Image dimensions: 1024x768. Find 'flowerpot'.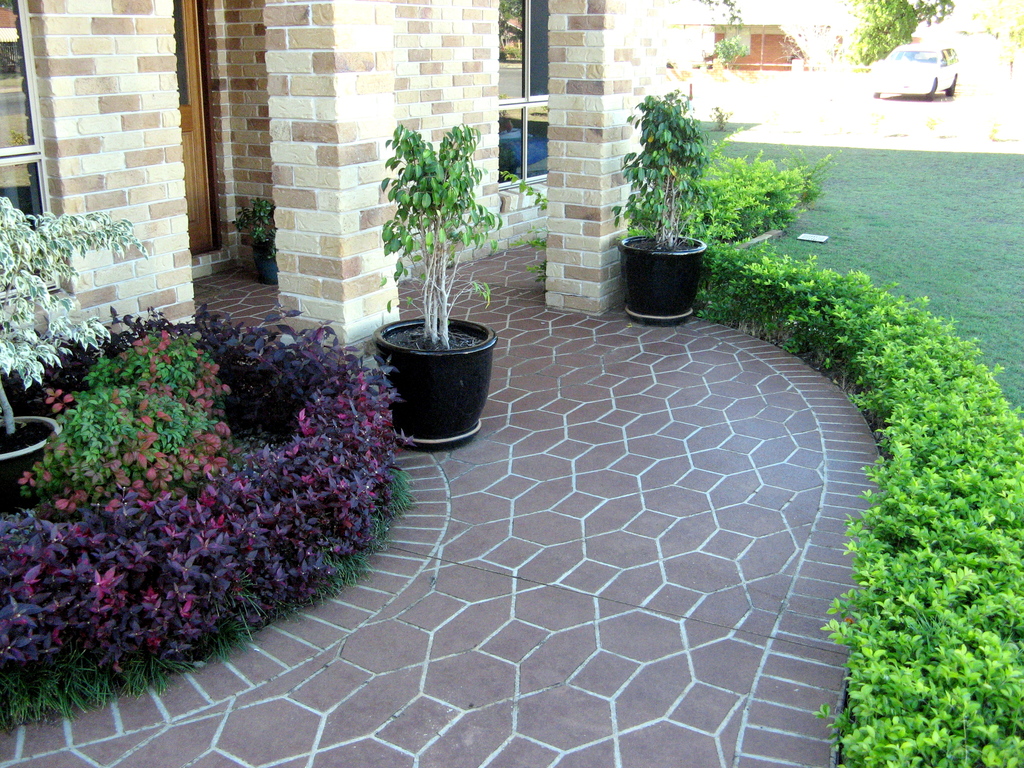
[left=258, top=250, right=279, bottom=286].
